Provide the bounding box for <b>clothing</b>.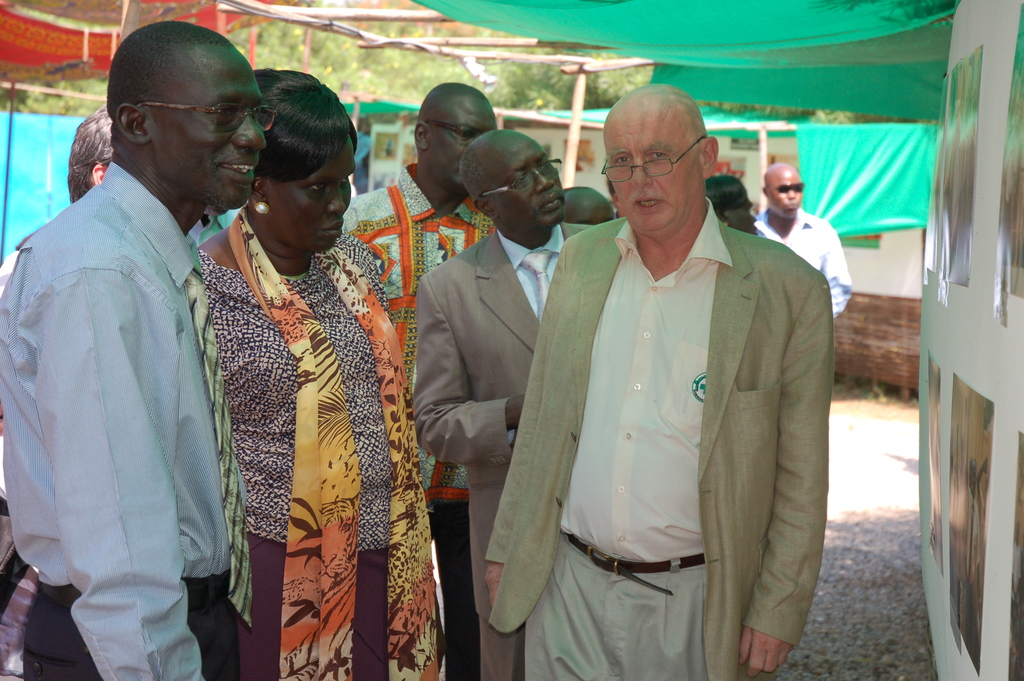
[x1=191, y1=216, x2=442, y2=680].
